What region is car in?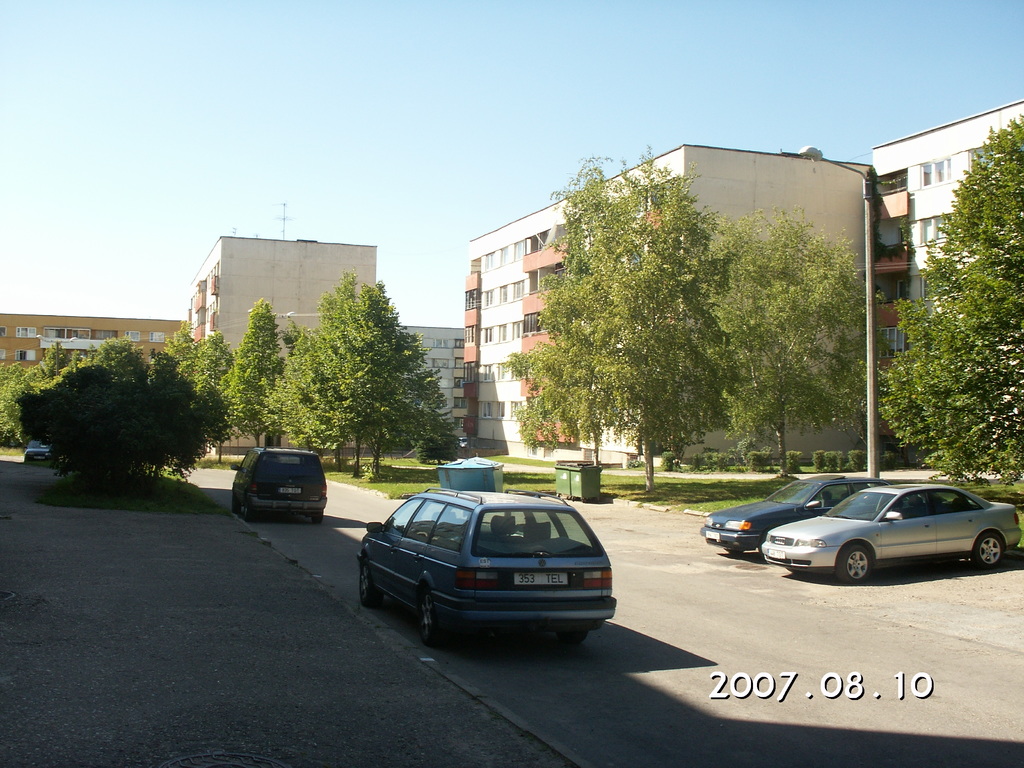
[758,482,1023,581].
